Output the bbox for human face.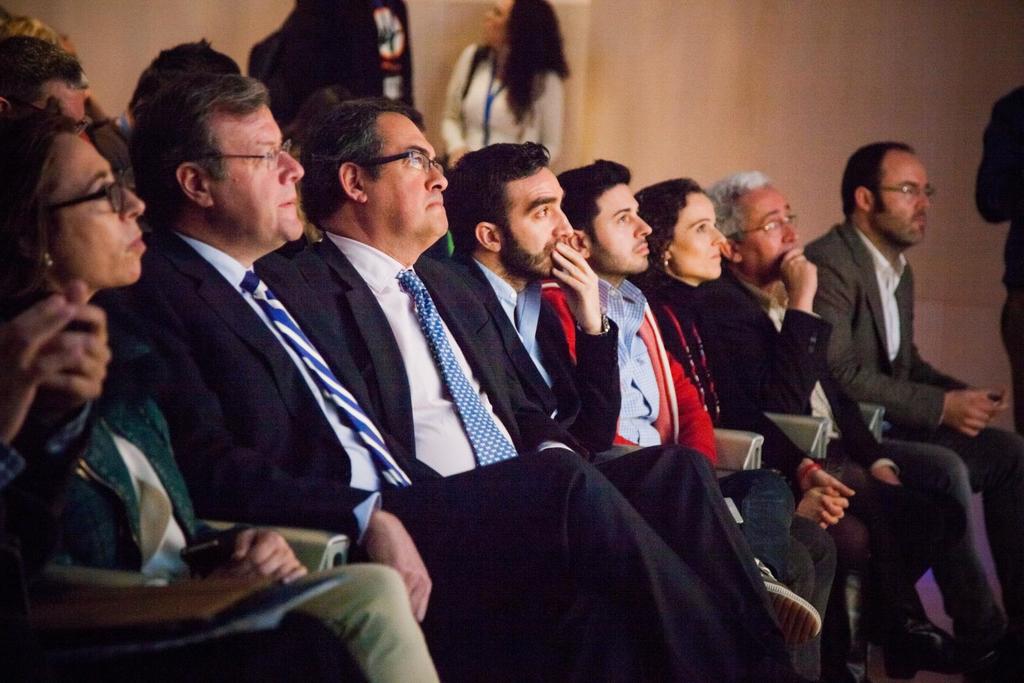
x1=483, y1=0, x2=506, y2=42.
